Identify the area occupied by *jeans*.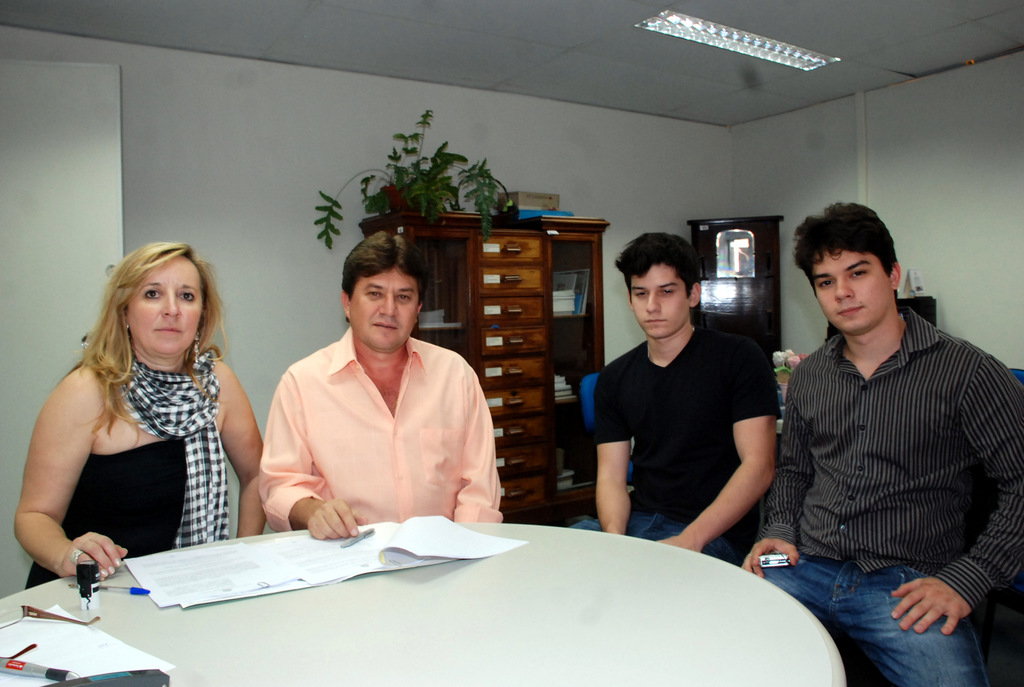
Area: 549,493,763,573.
